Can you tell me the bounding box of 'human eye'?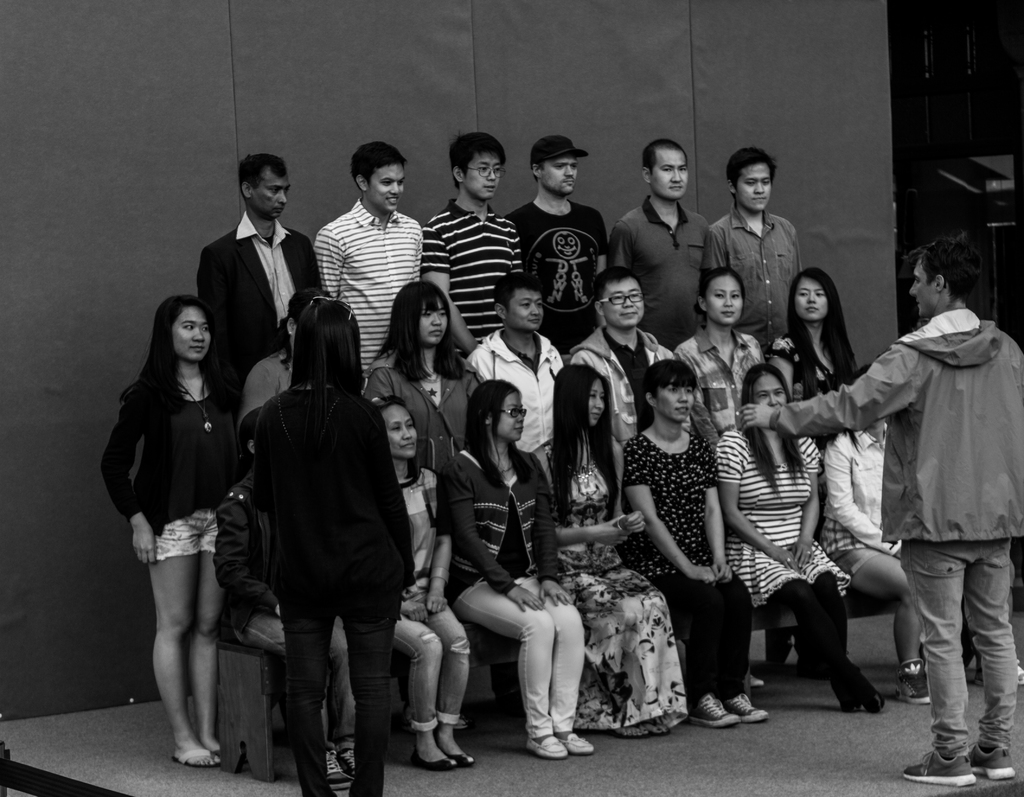
left=813, top=288, right=826, bottom=300.
